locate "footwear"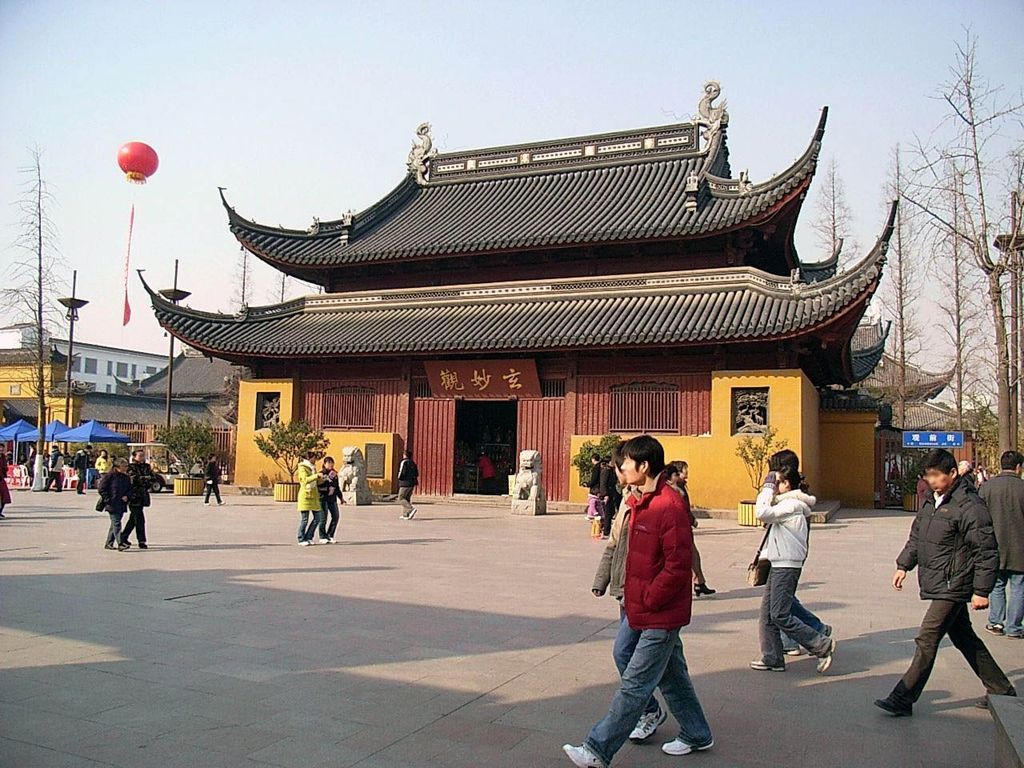
980:696:1010:706
